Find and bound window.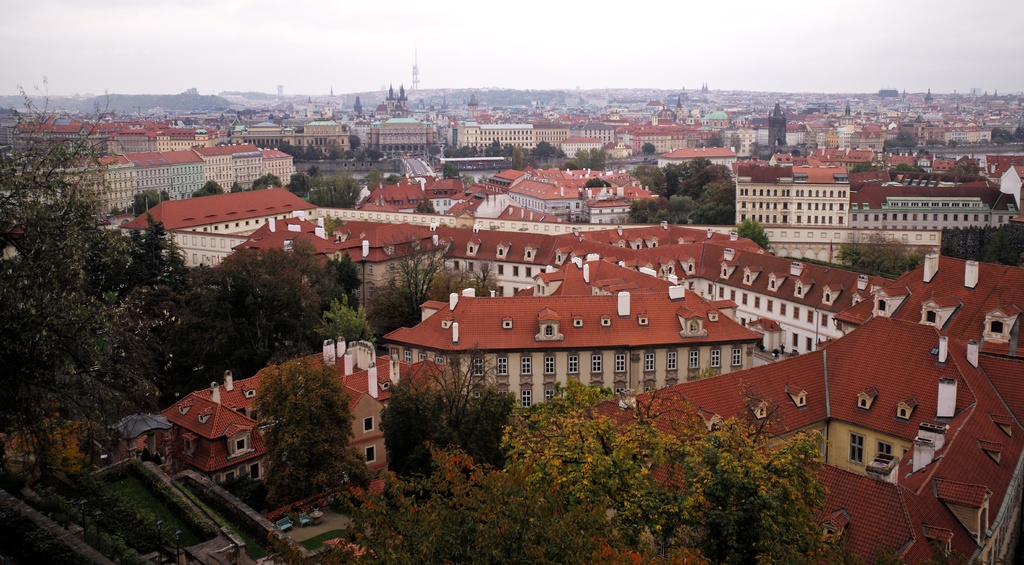
Bound: 528,251,533,259.
